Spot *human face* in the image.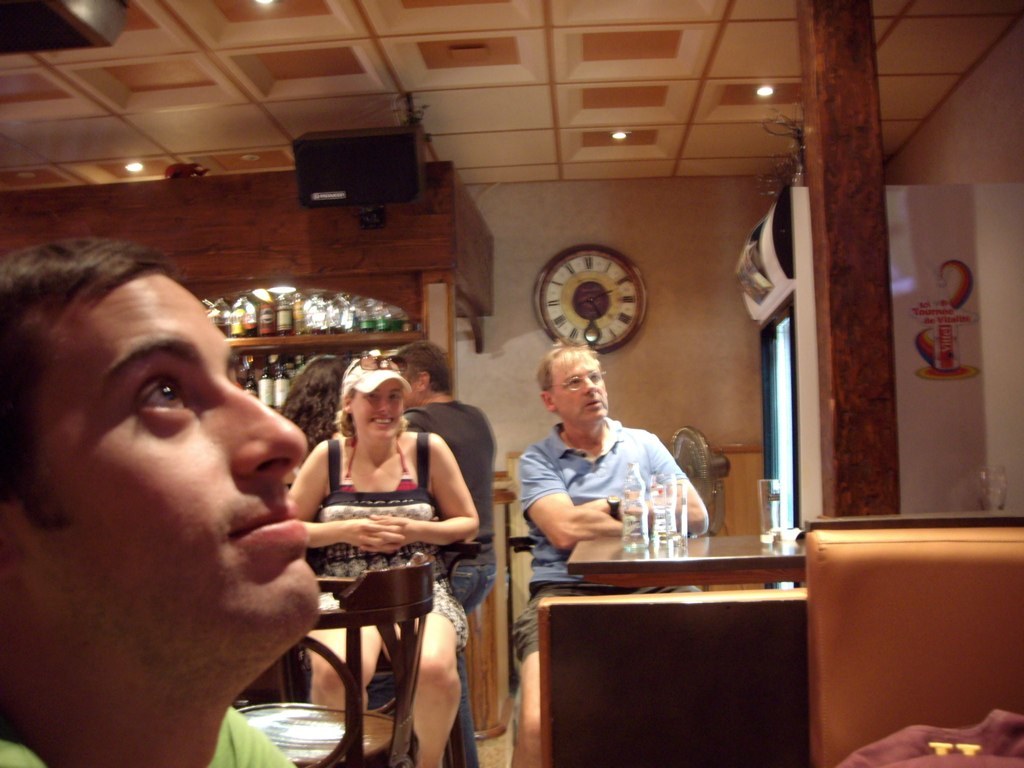
*human face* found at 29 281 304 681.
